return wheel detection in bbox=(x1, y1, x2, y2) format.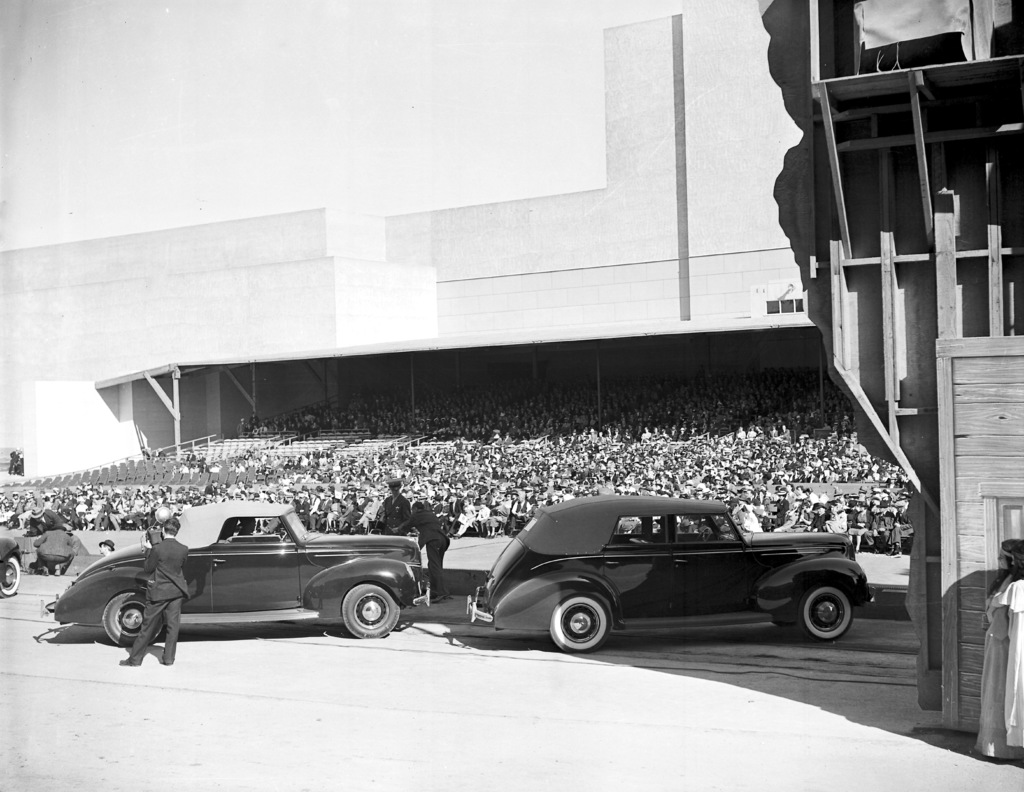
bbox=(0, 555, 23, 598).
